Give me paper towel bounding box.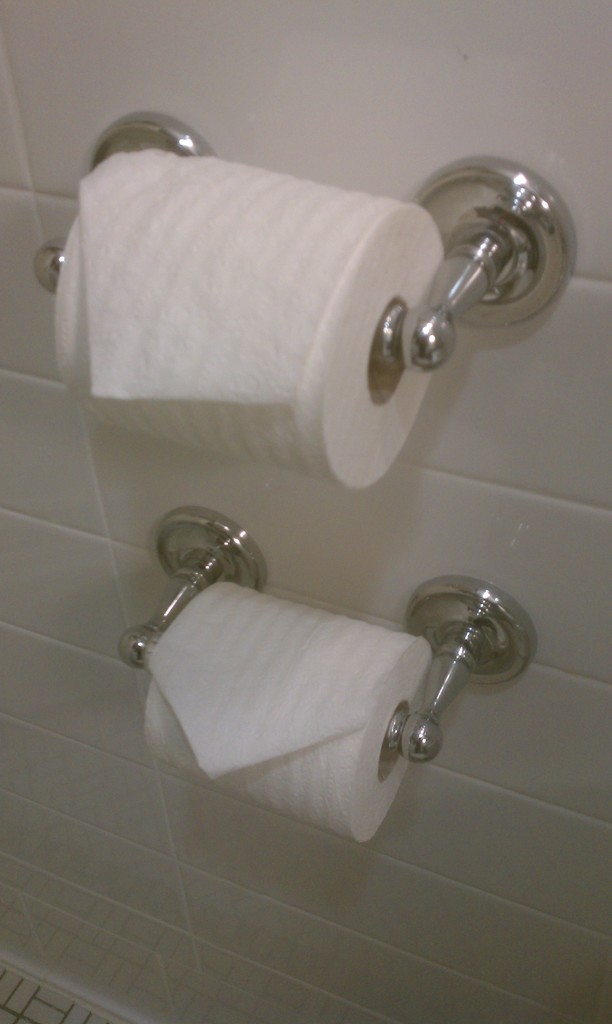
x1=53, y1=184, x2=451, y2=490.
